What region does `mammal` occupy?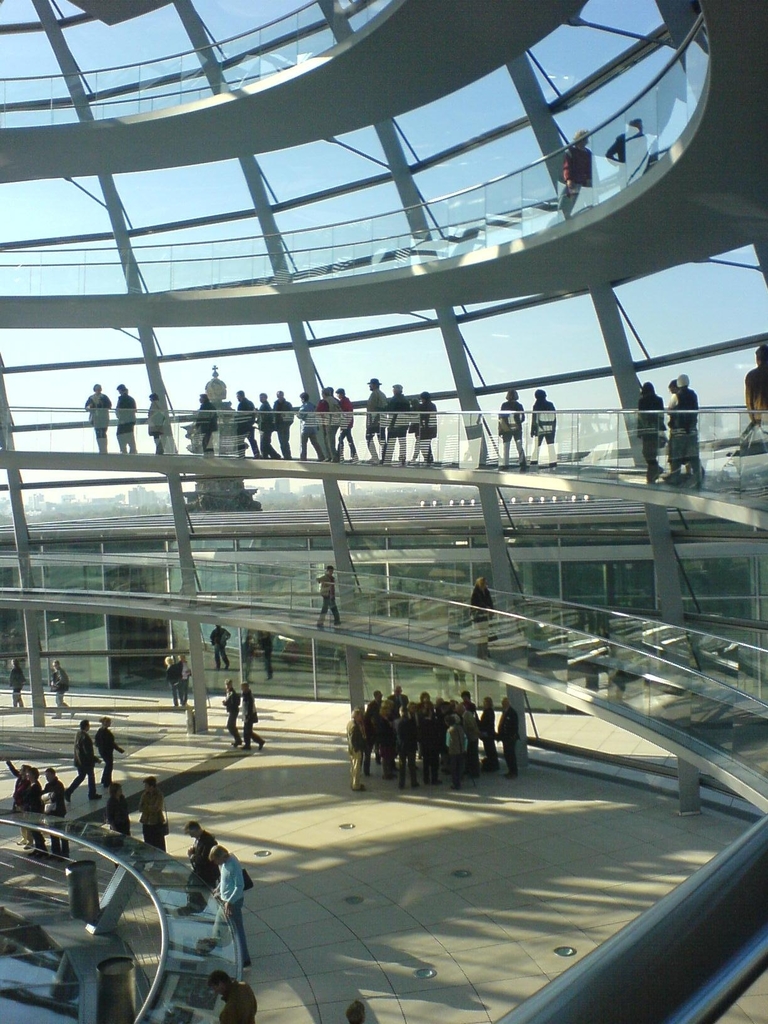
BBox(336, 389, 362, 460).
